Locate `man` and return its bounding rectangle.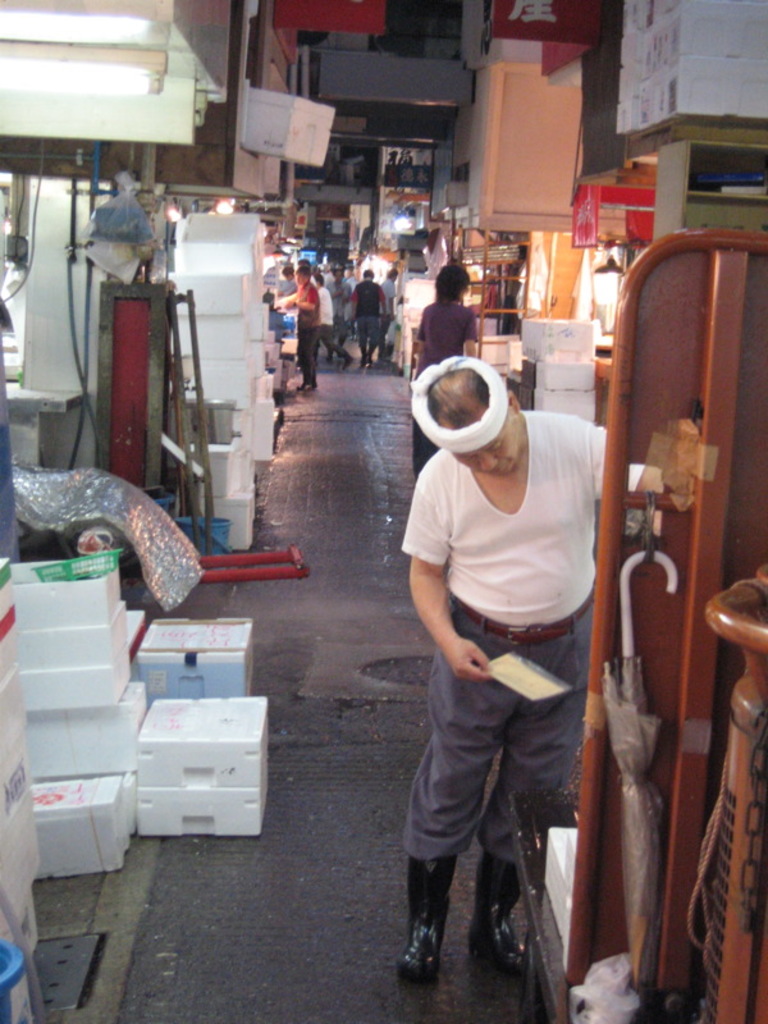
(323, 261, 353, 358).
